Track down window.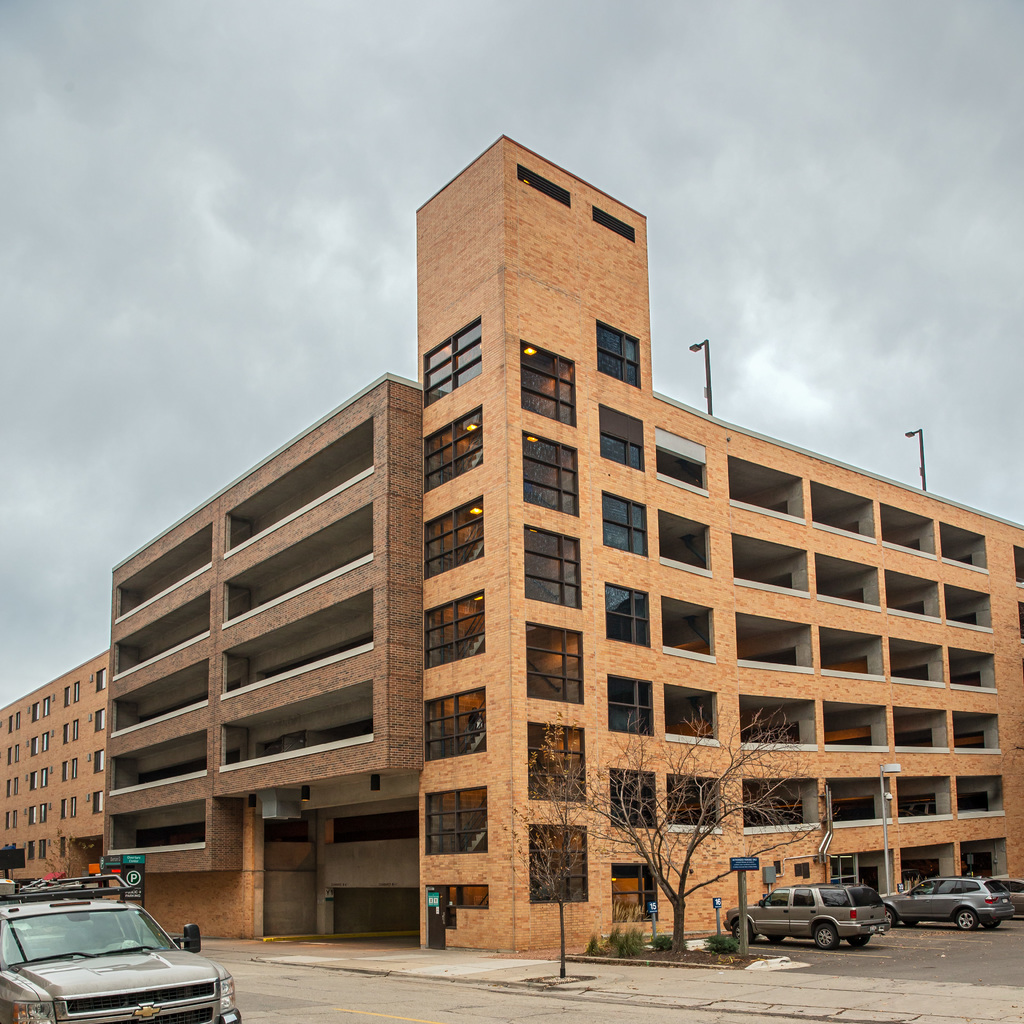
Tracked to BBox(664, 596, 716, 664).
